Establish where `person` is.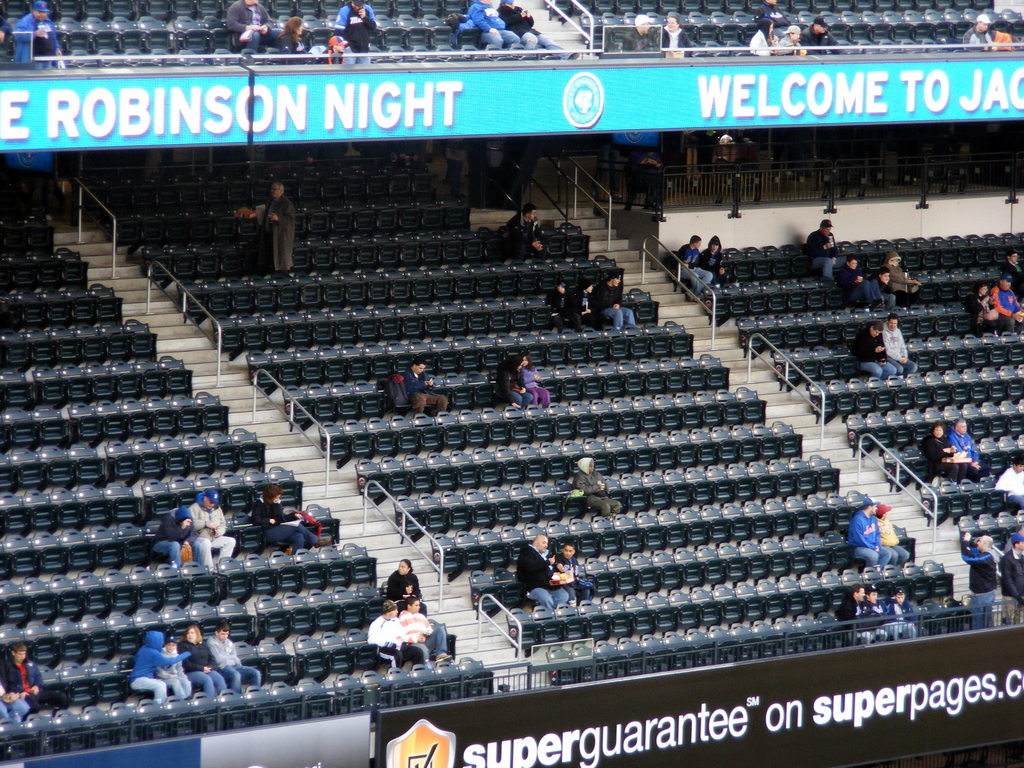
Established at region(503, 204, 547, 257).
